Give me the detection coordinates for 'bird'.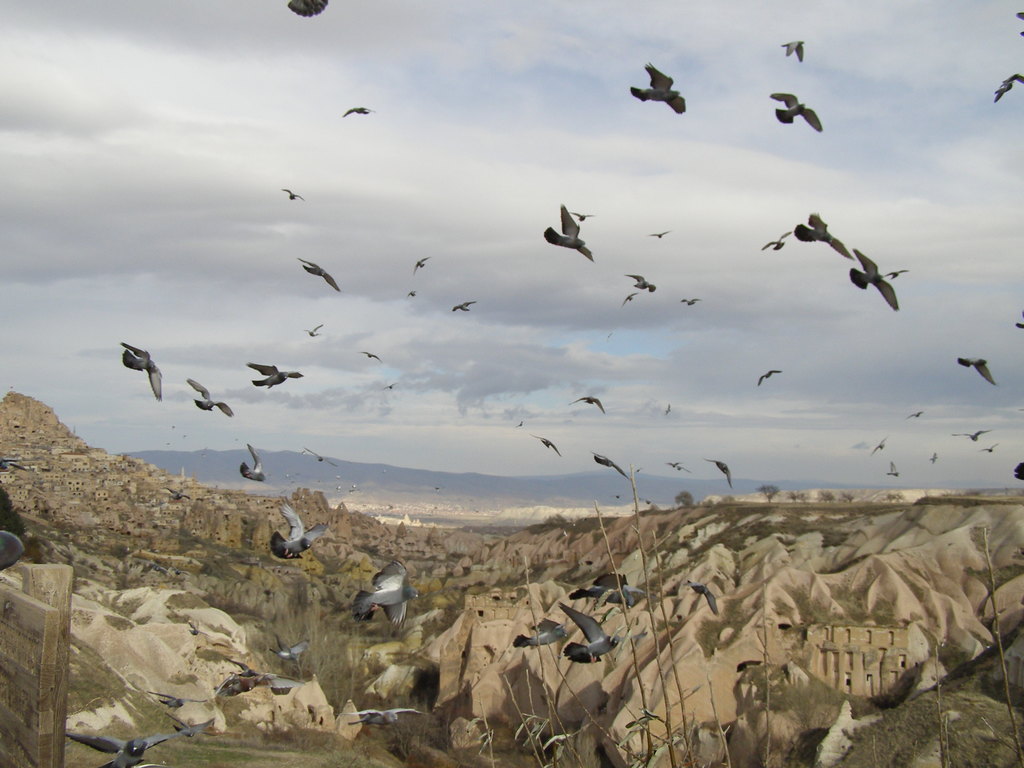
{"x1": 509, "y1": 614, "x2": 567, "y2": 650}.
